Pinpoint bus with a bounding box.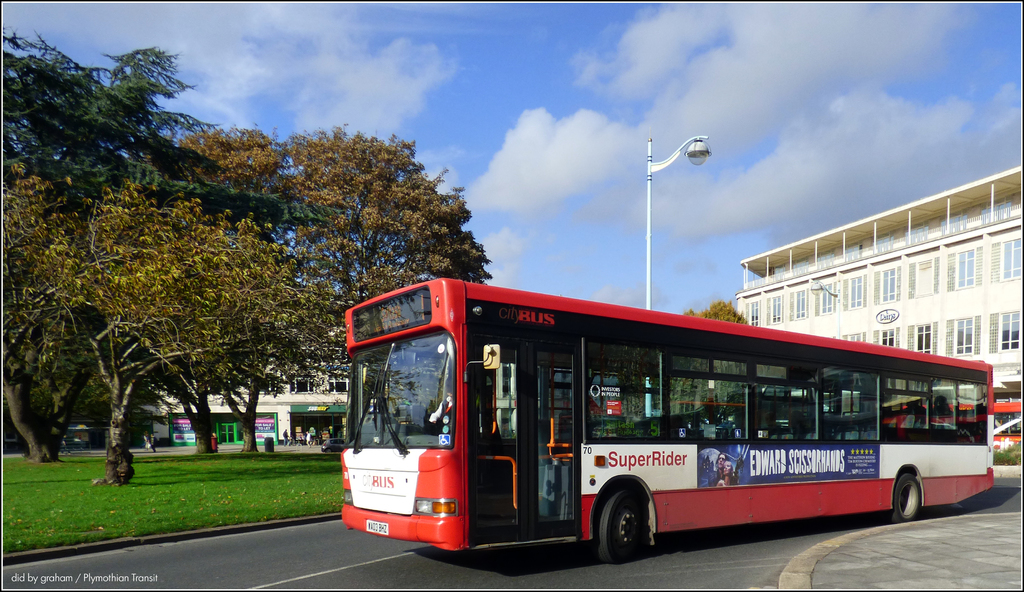
[left=886, top=403, right=1023, bottom=456].
